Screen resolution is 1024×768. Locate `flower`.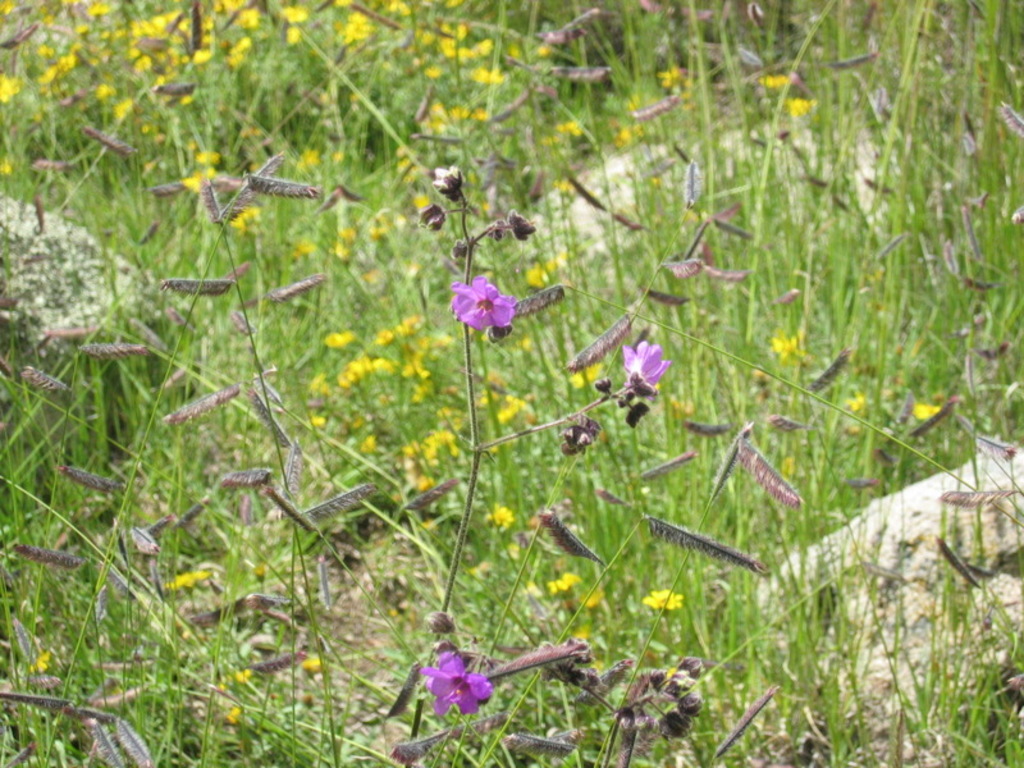
box(416, 652, 498, 717).
